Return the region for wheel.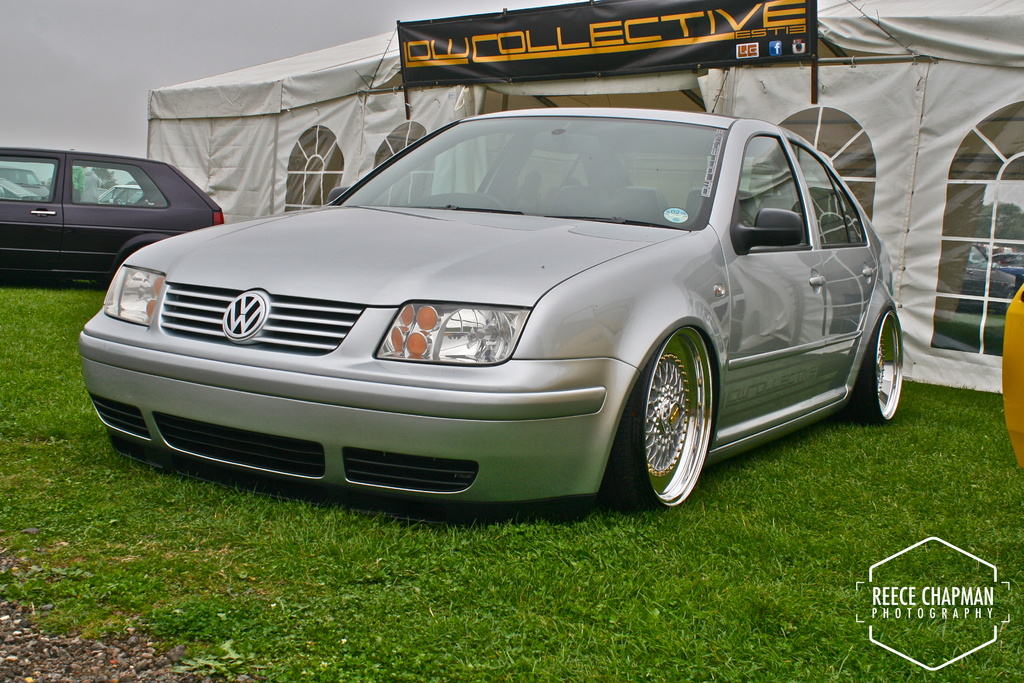
x1=638 y1=318 x2=726 y2=509.
